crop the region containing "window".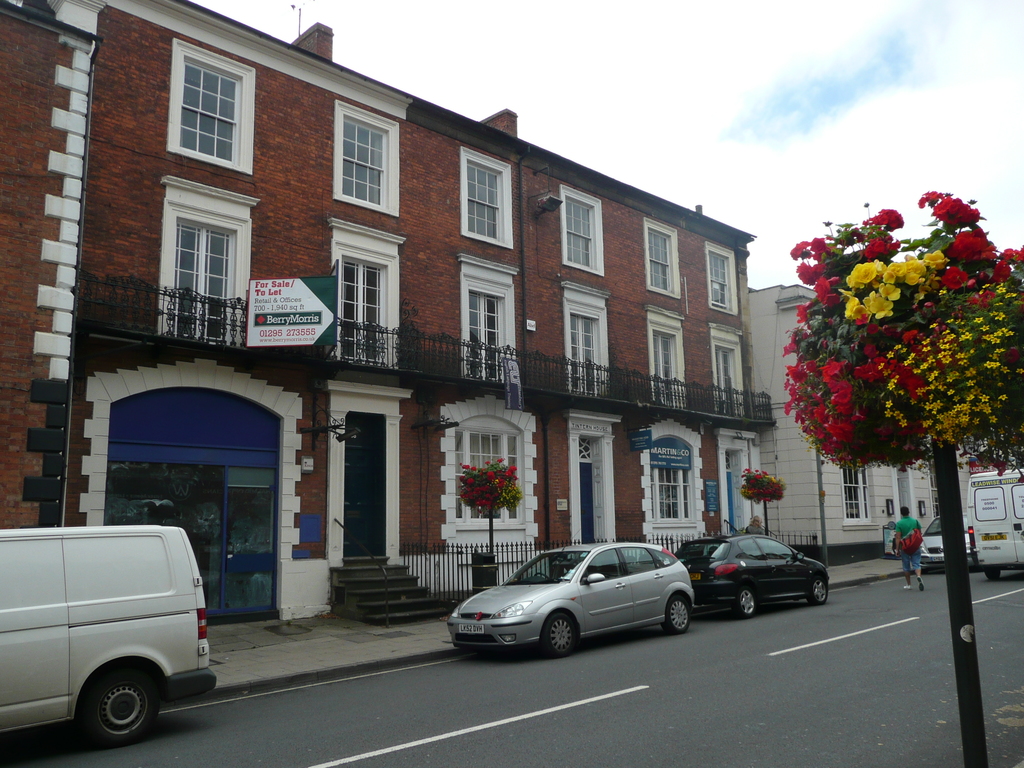
Crop region: [x1=643, y1=218, x2=697, y2=291].
